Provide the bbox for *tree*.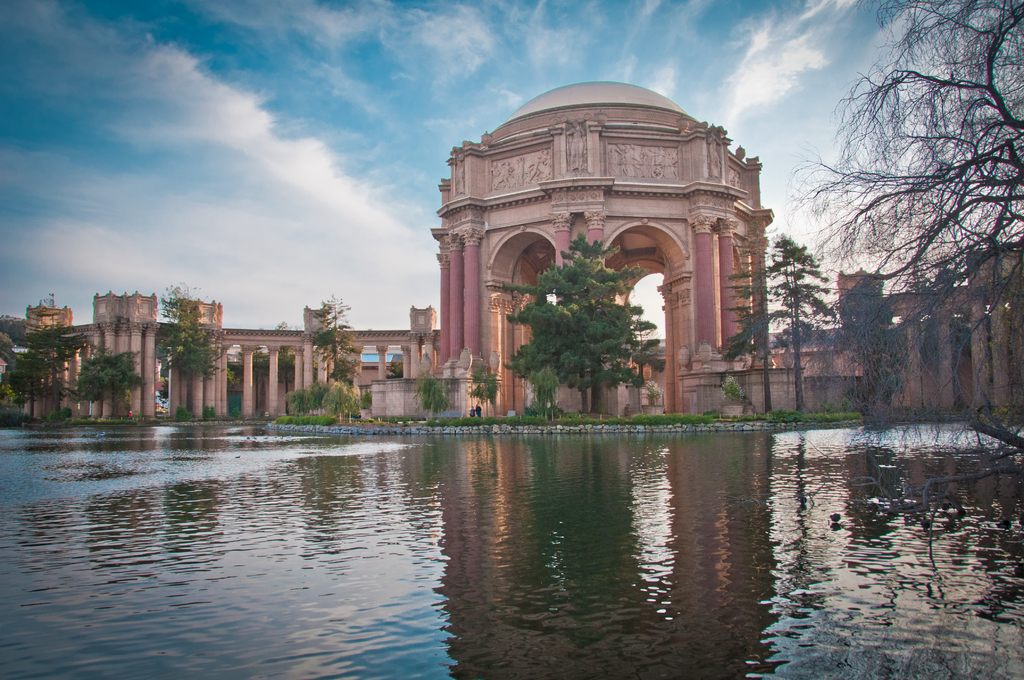
box=[230, 328, 295, 419].
